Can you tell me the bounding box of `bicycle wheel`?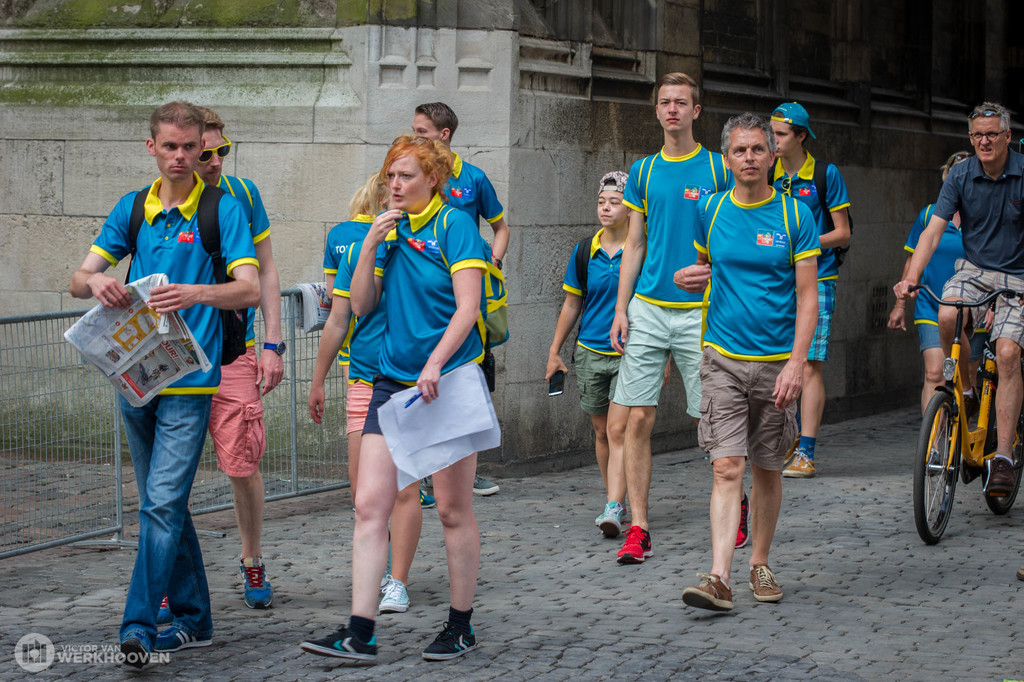
[977,386,1023,514].
